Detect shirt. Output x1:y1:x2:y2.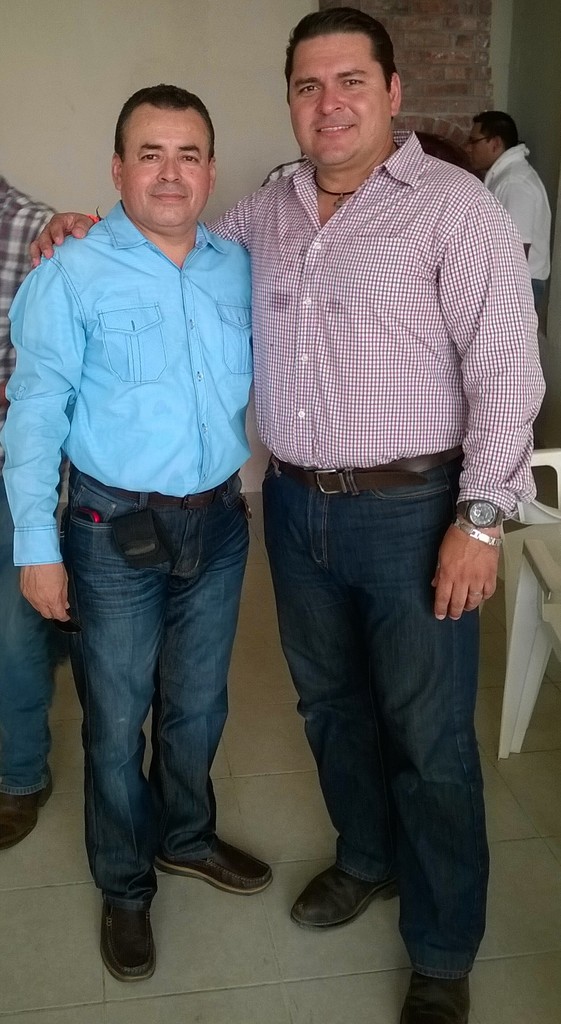
0:196:256:566.
